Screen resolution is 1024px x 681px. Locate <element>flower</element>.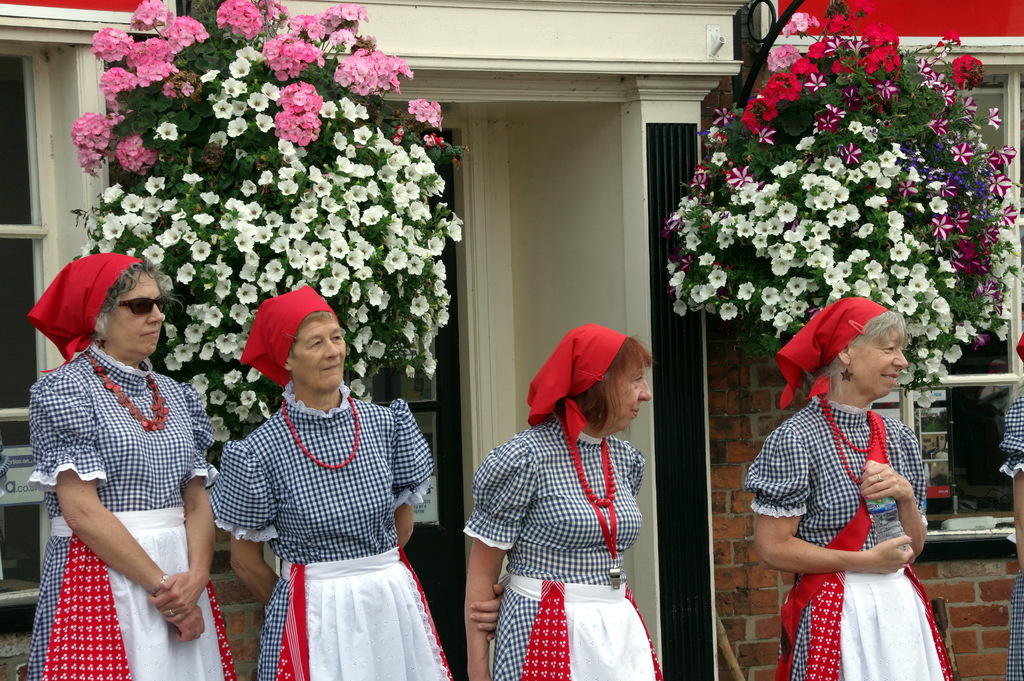
box(993, 145, 1016, 165).
